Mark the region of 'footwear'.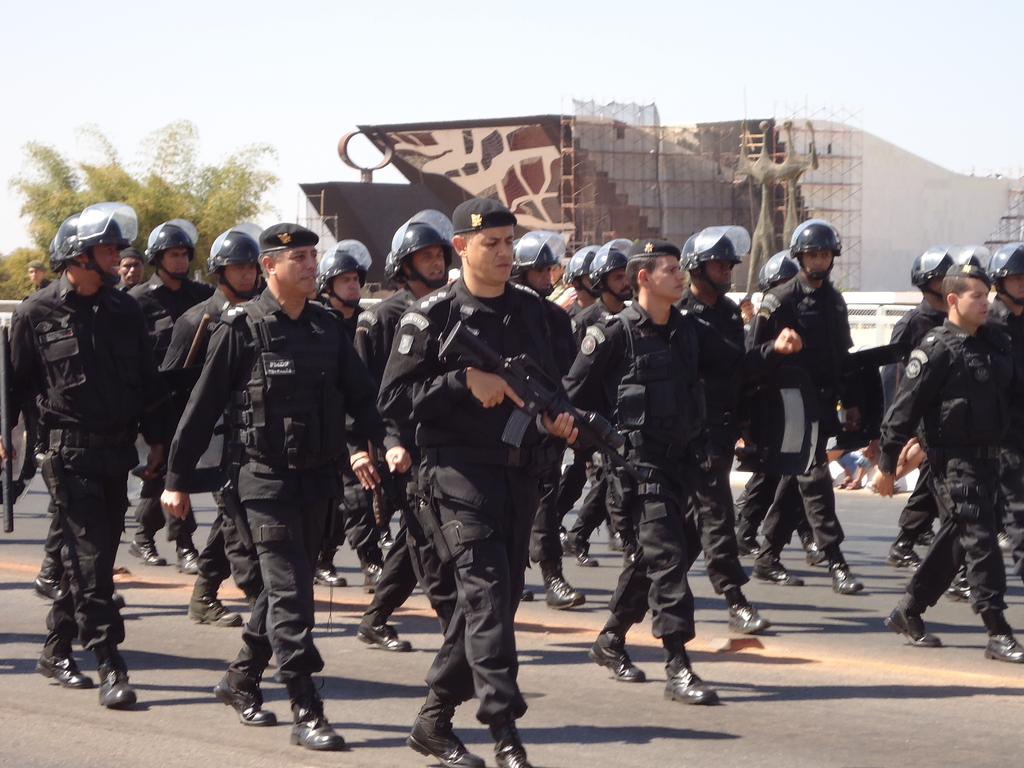
Region: (748, 544, 804, 588).
